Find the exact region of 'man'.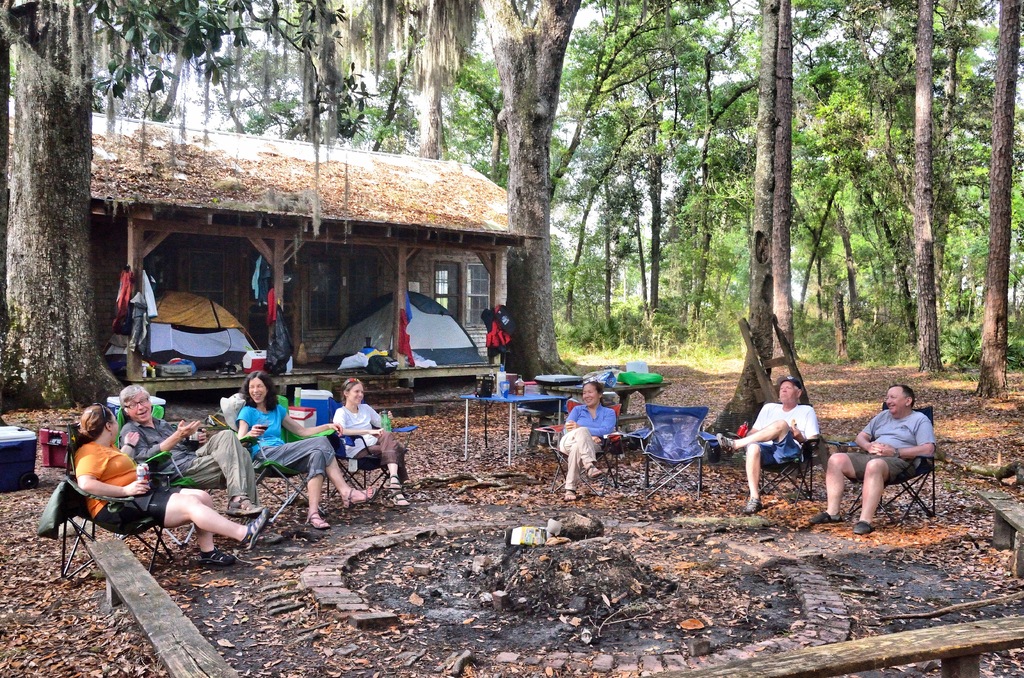
Exact region: left=813, top=385, right=938, bottom=531.
